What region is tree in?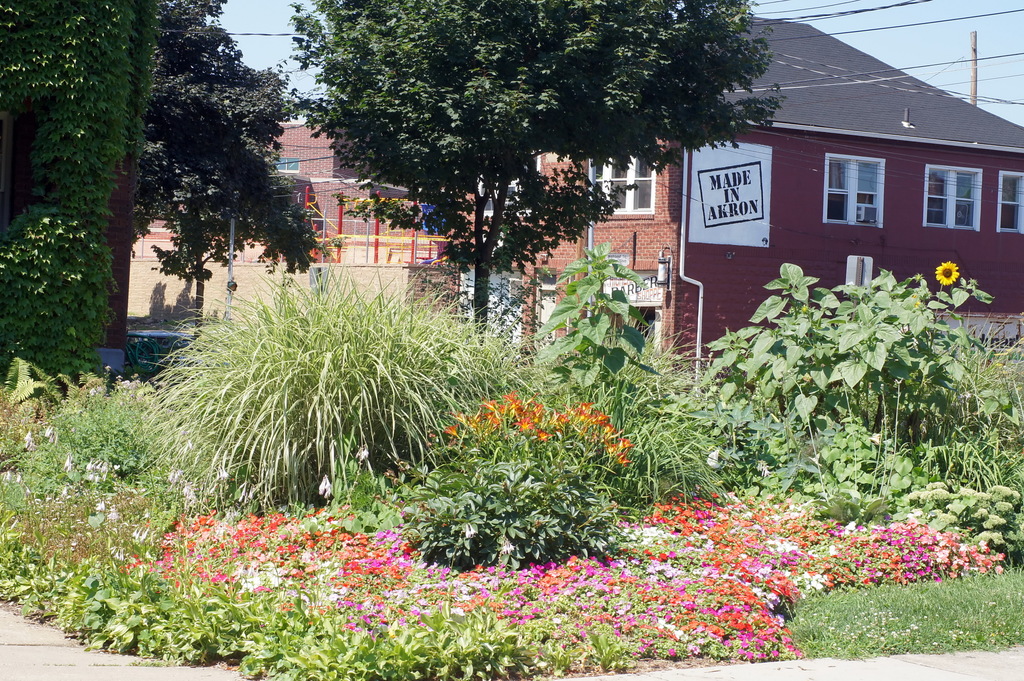
x1=0, y1=0, x2=136, y2=387.
